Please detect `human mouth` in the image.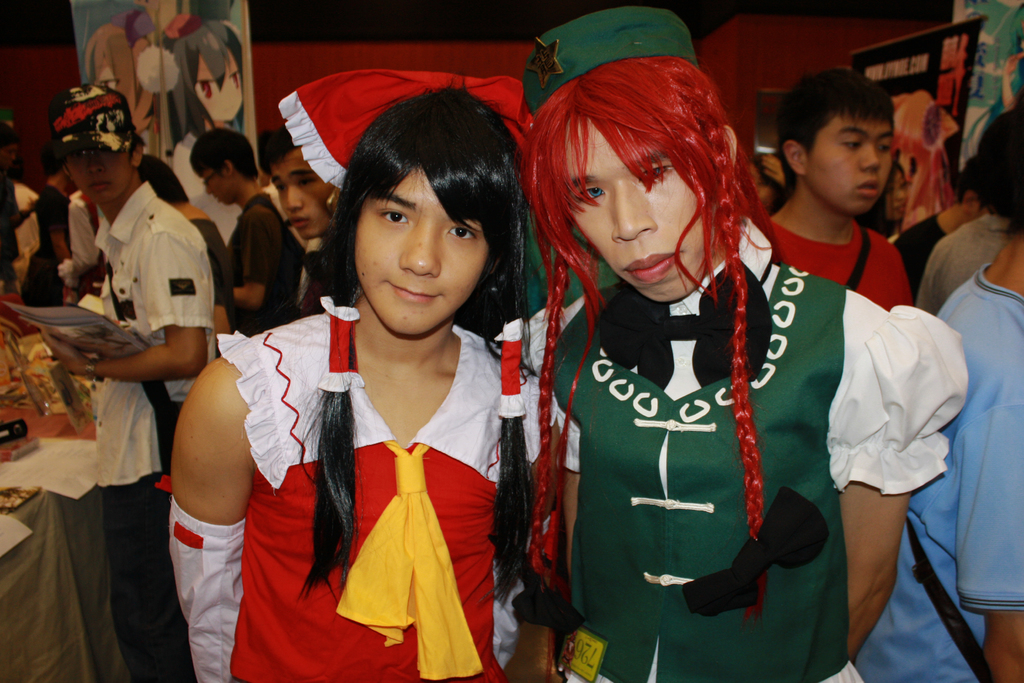
621,251,684,281.
